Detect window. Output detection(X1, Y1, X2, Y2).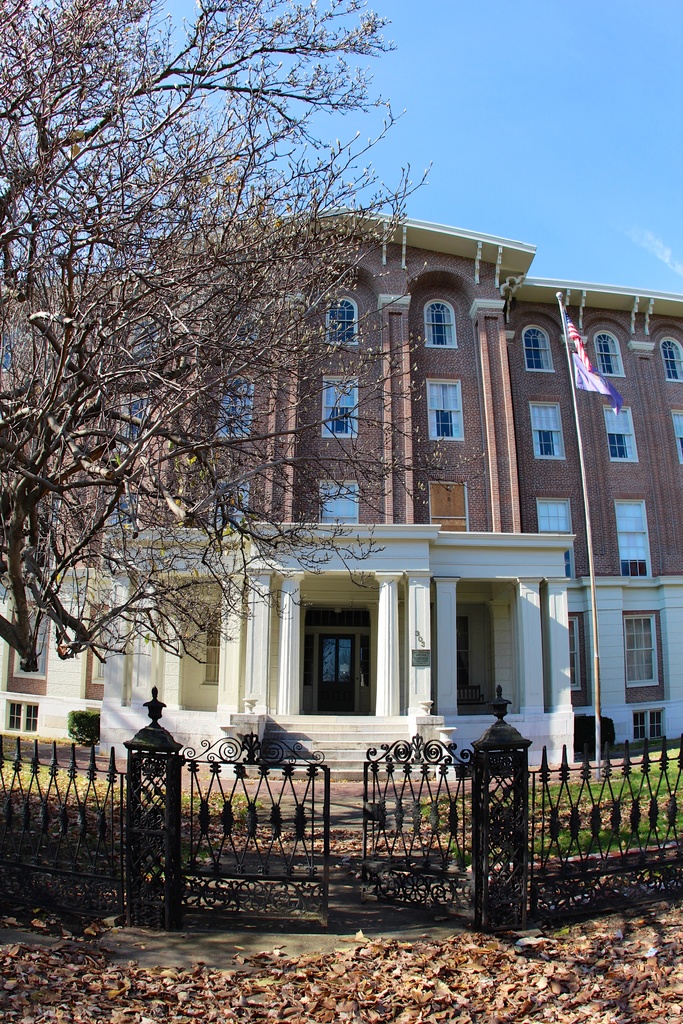
detection(652, 334, 682, 388).
